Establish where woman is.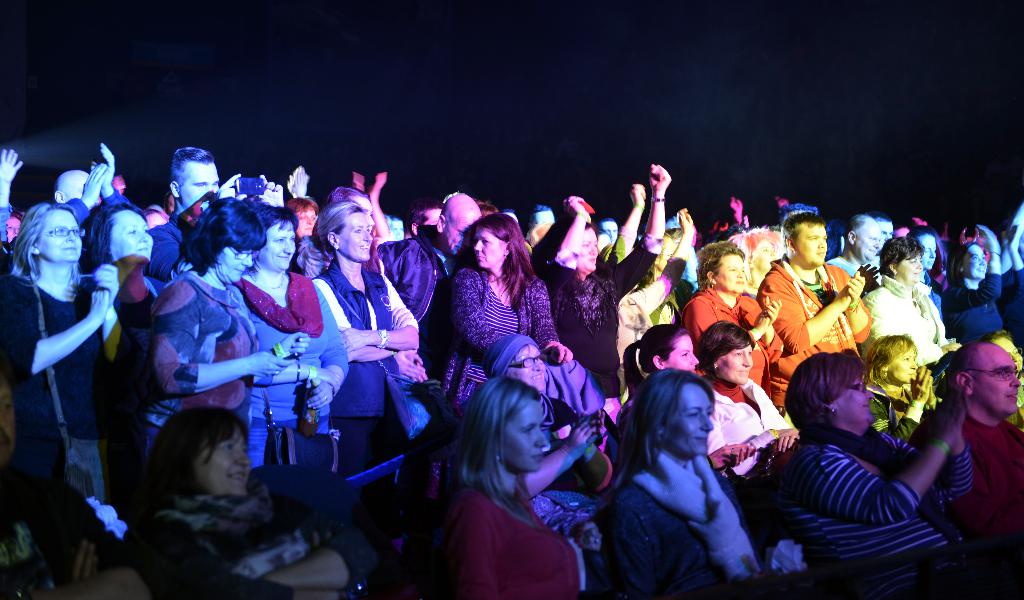
Established at l=682, t=243, r=785, b=388.
